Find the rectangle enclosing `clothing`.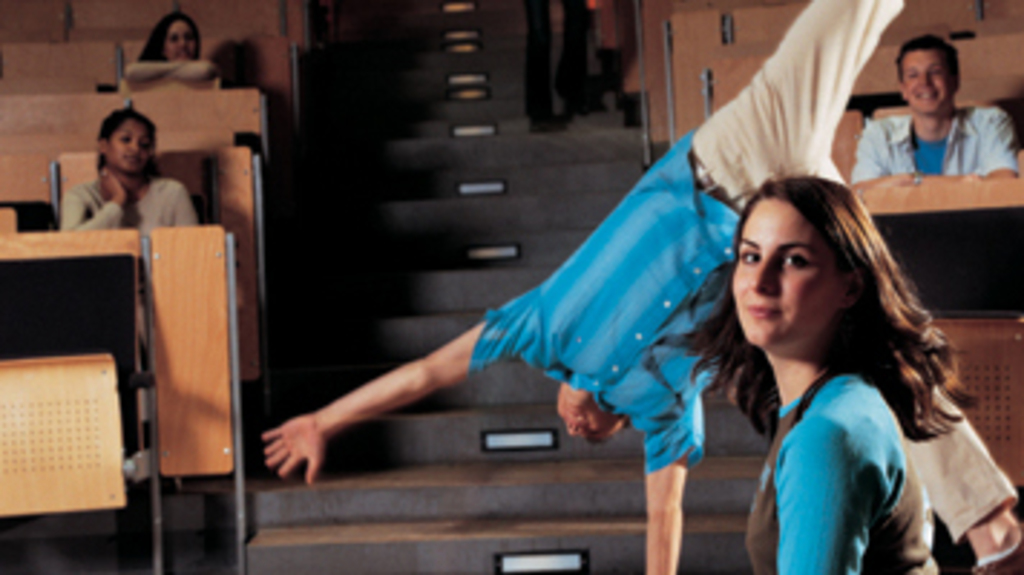
{"left": 63, "top": 178, "right": 196, "bottom": 224}.
